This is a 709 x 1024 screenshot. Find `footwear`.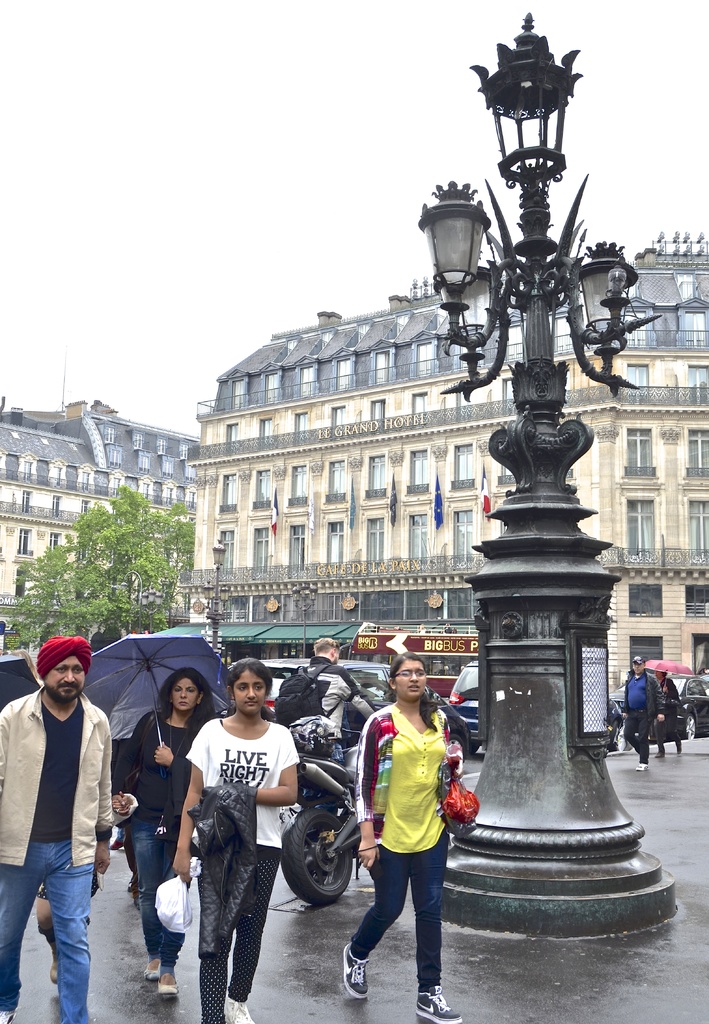
Bounding box: locate(345, 943, 370, 997).
